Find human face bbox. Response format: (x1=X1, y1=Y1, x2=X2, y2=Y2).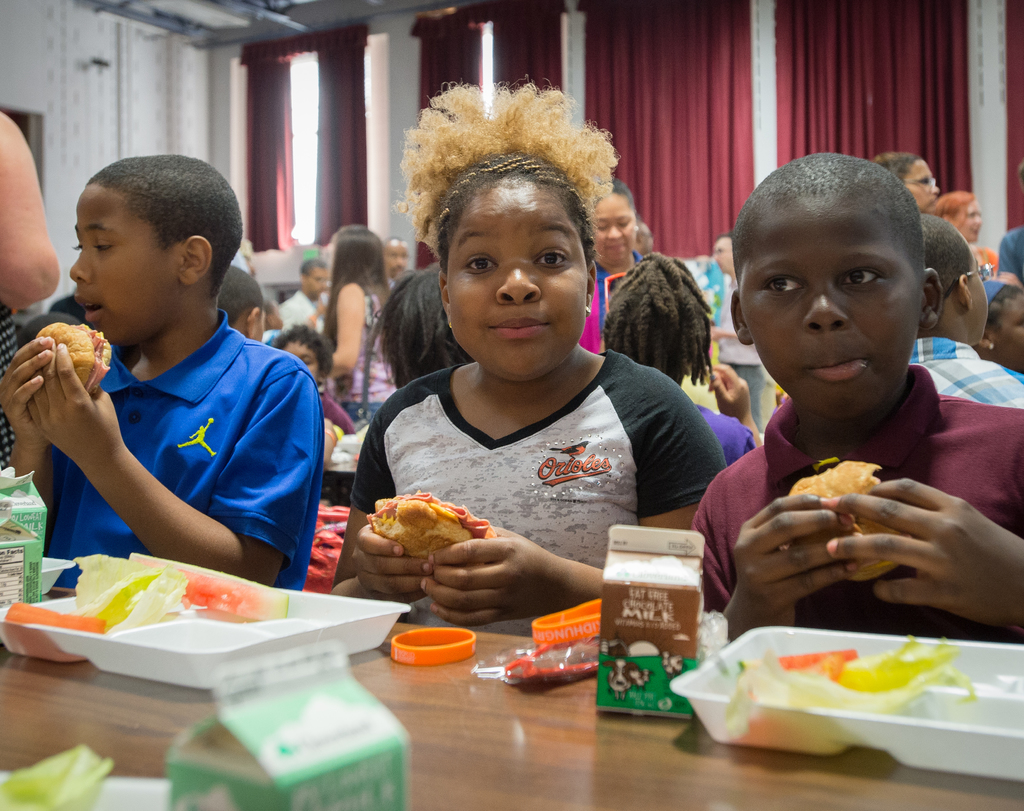
(x1=72, y1=183, x2=177, y2=351).
